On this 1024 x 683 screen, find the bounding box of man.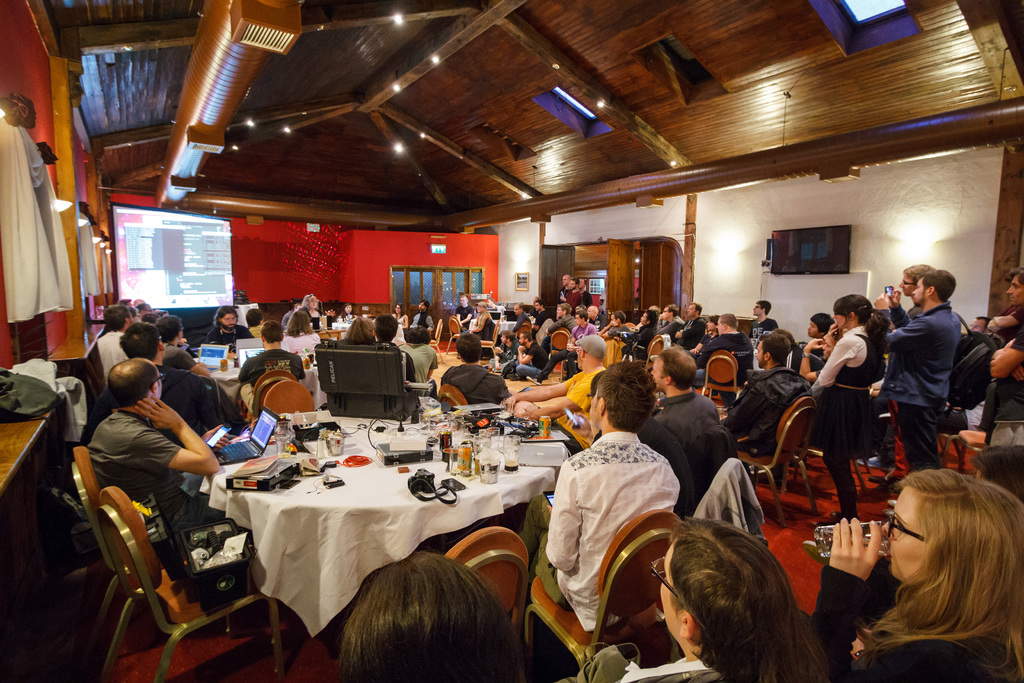
Bounding box: left=987, top=265, right=1023, bottom=443.
